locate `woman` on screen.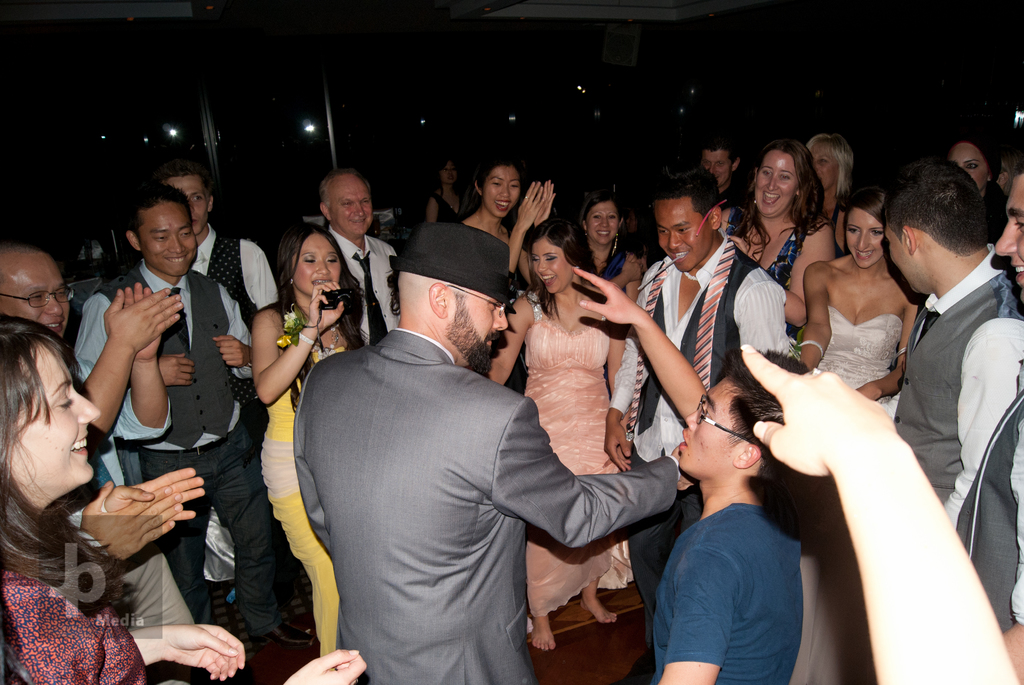
On screen at <region>719, 138, 840, 346</region>.
